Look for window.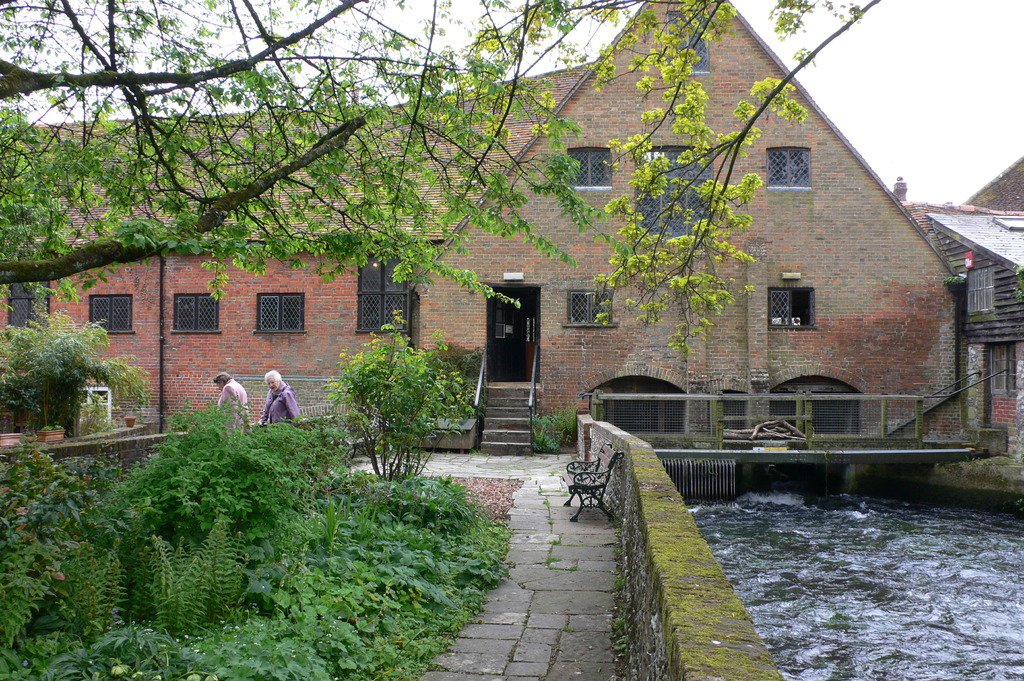
Found: bbox=(964, 264, 996, 309).
